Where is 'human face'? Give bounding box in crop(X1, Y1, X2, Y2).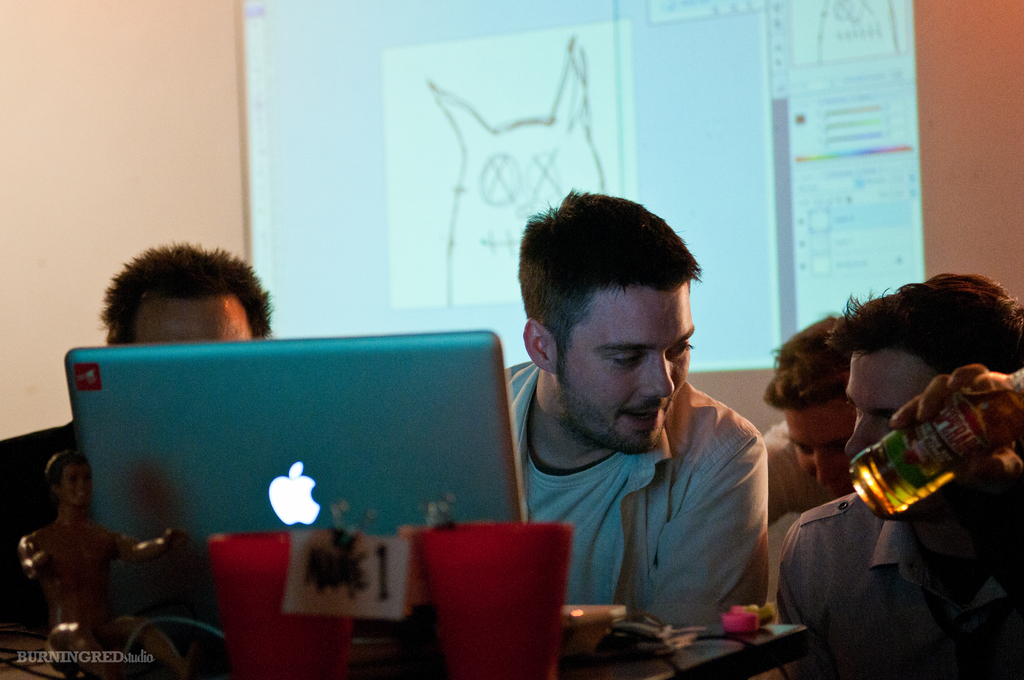
crop(63, 469, 98, 503).
